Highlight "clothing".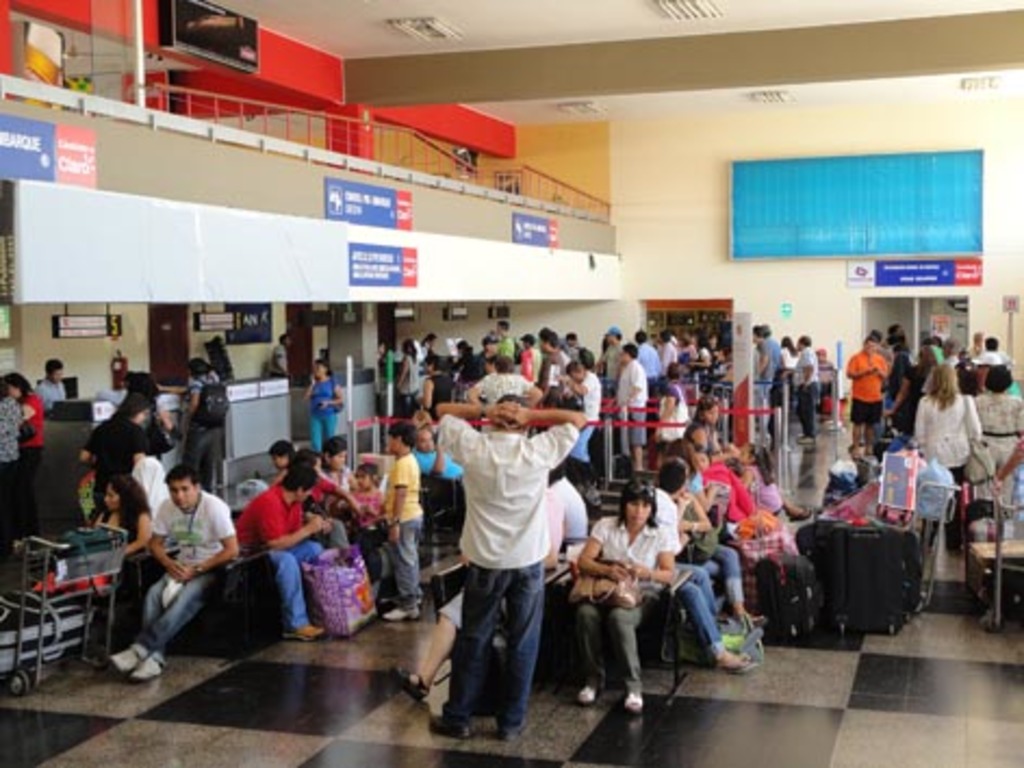
Highlighted region: 642:482:740:655.
